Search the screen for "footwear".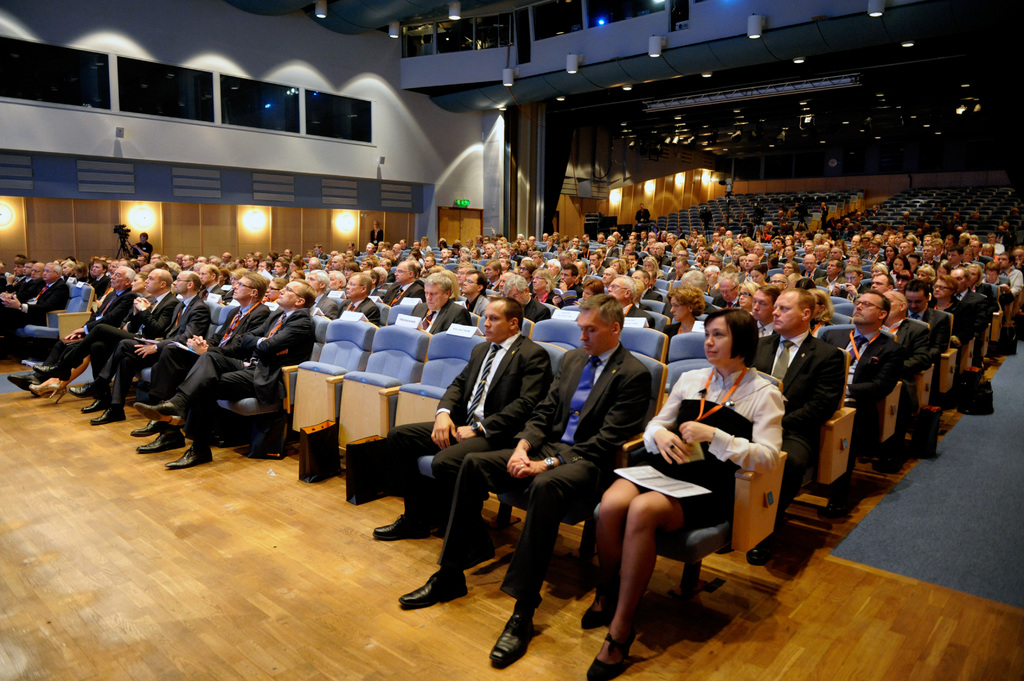
Found at Rect(577, 592, 615, 630).
